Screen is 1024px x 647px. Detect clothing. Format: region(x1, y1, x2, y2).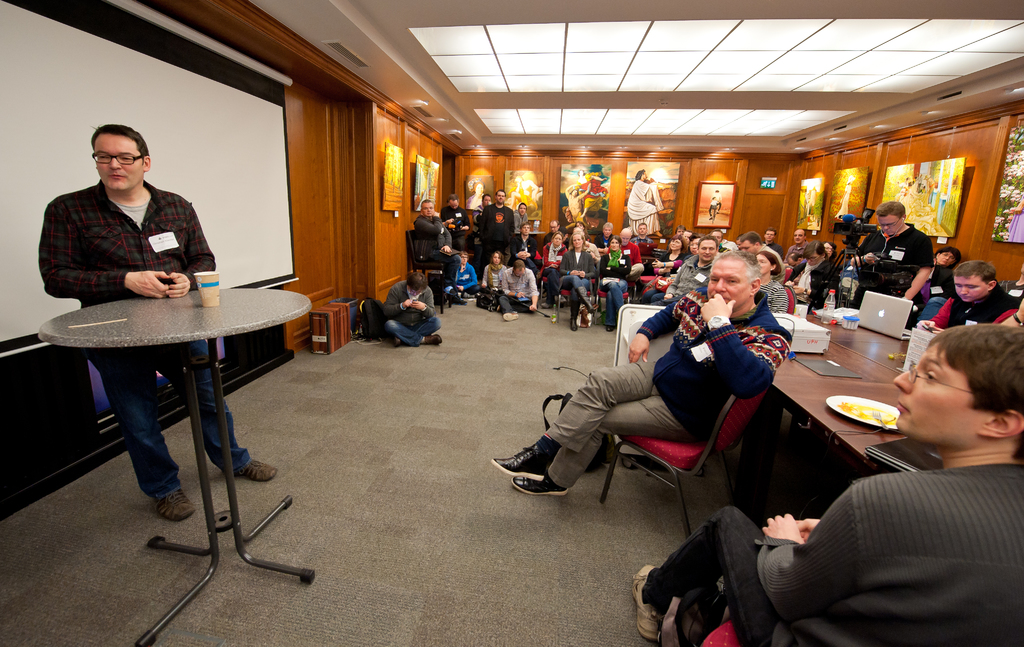
region(483, 201, 505, 241).
